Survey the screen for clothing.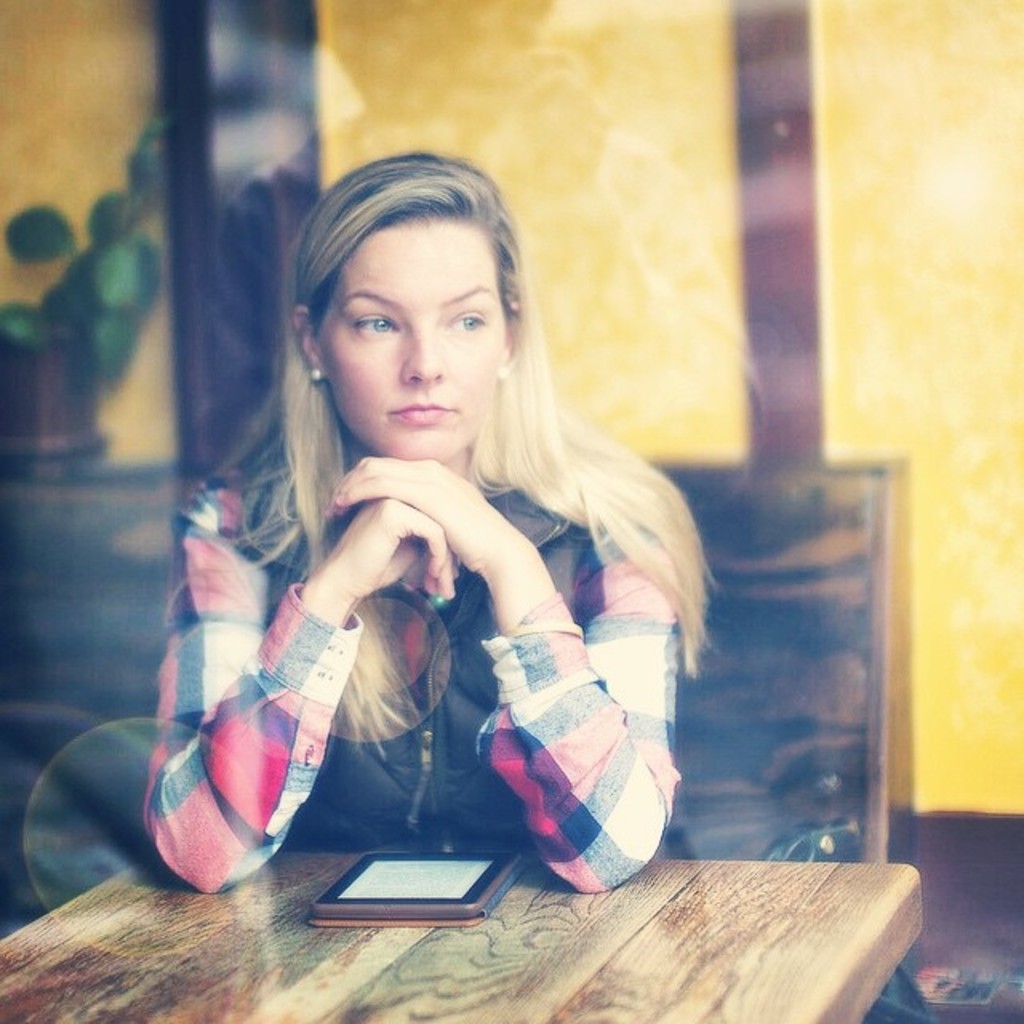
Survey found: <box>139,355,701,902</box>.
